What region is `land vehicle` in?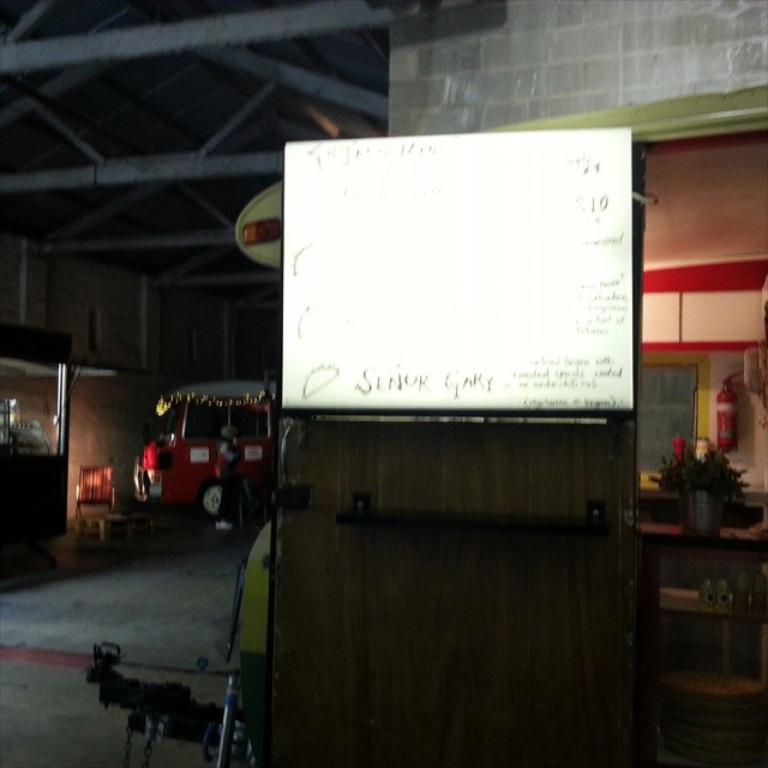
[left=124, top=398, right=288, bottom=536].
